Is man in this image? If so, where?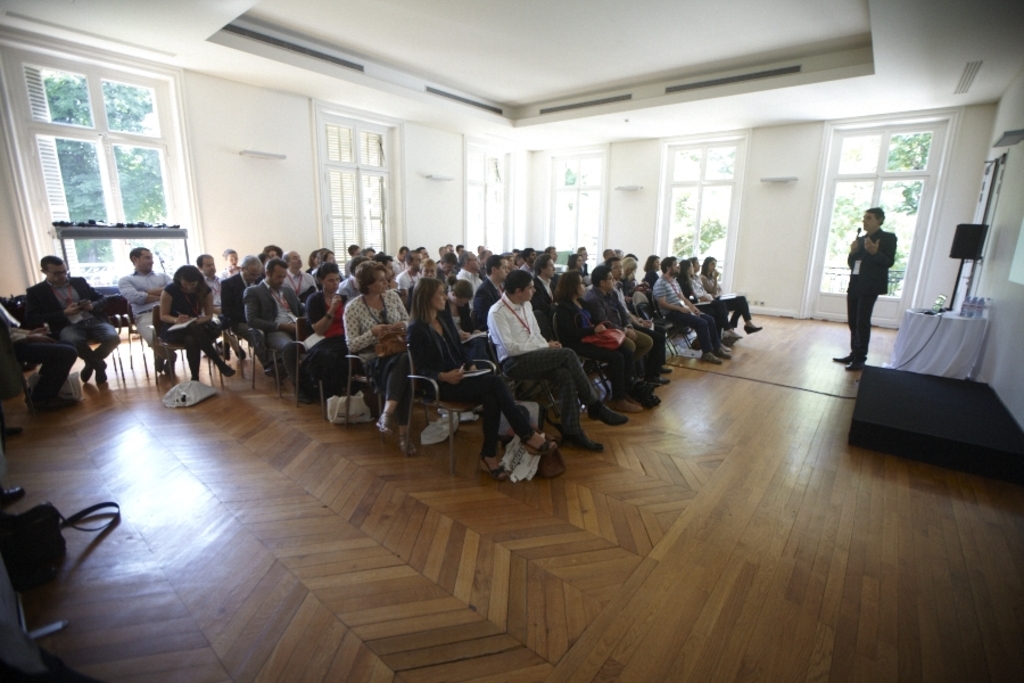
Yes, at {"left": 520, "top": 246, "right": 537, "bottom": 275}.
